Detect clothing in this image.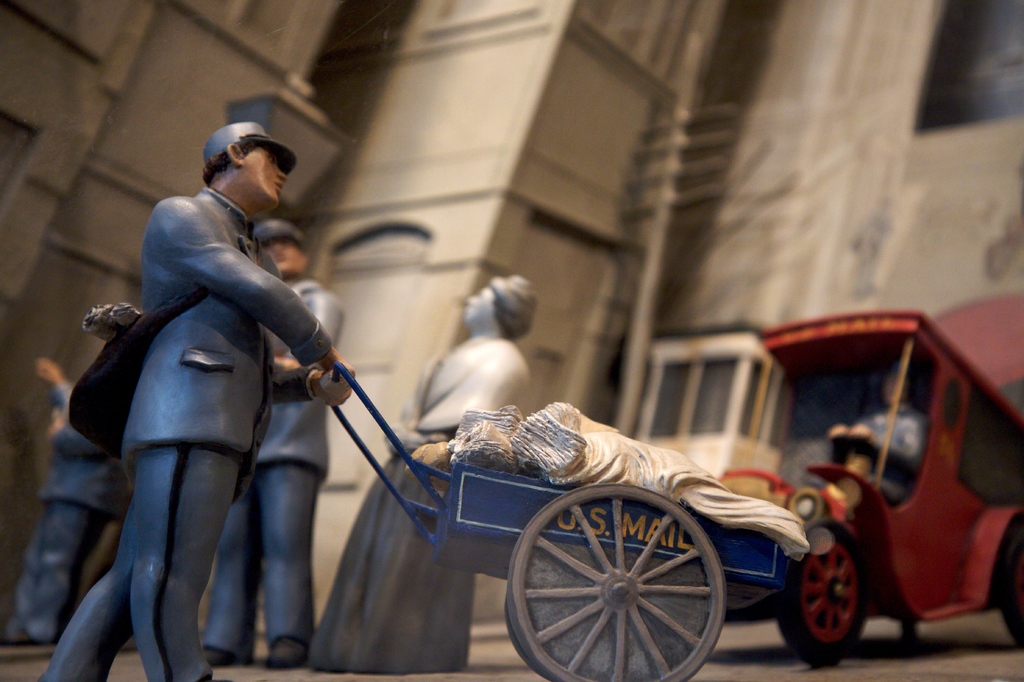
Detection: rect(41, 182, 332, 681).
